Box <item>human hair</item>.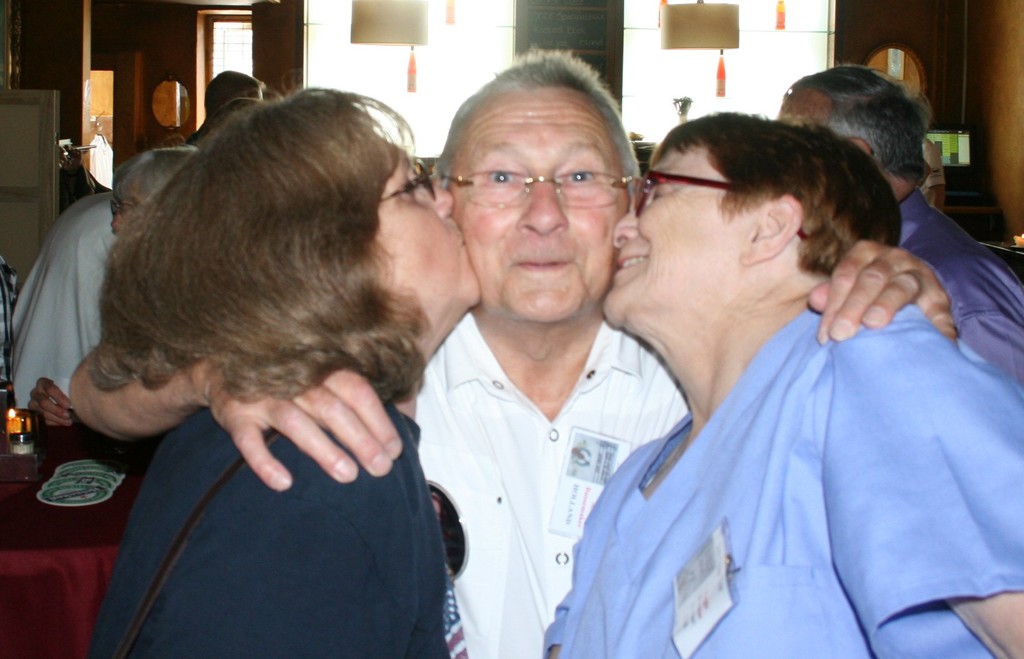
650/112/904/276.
